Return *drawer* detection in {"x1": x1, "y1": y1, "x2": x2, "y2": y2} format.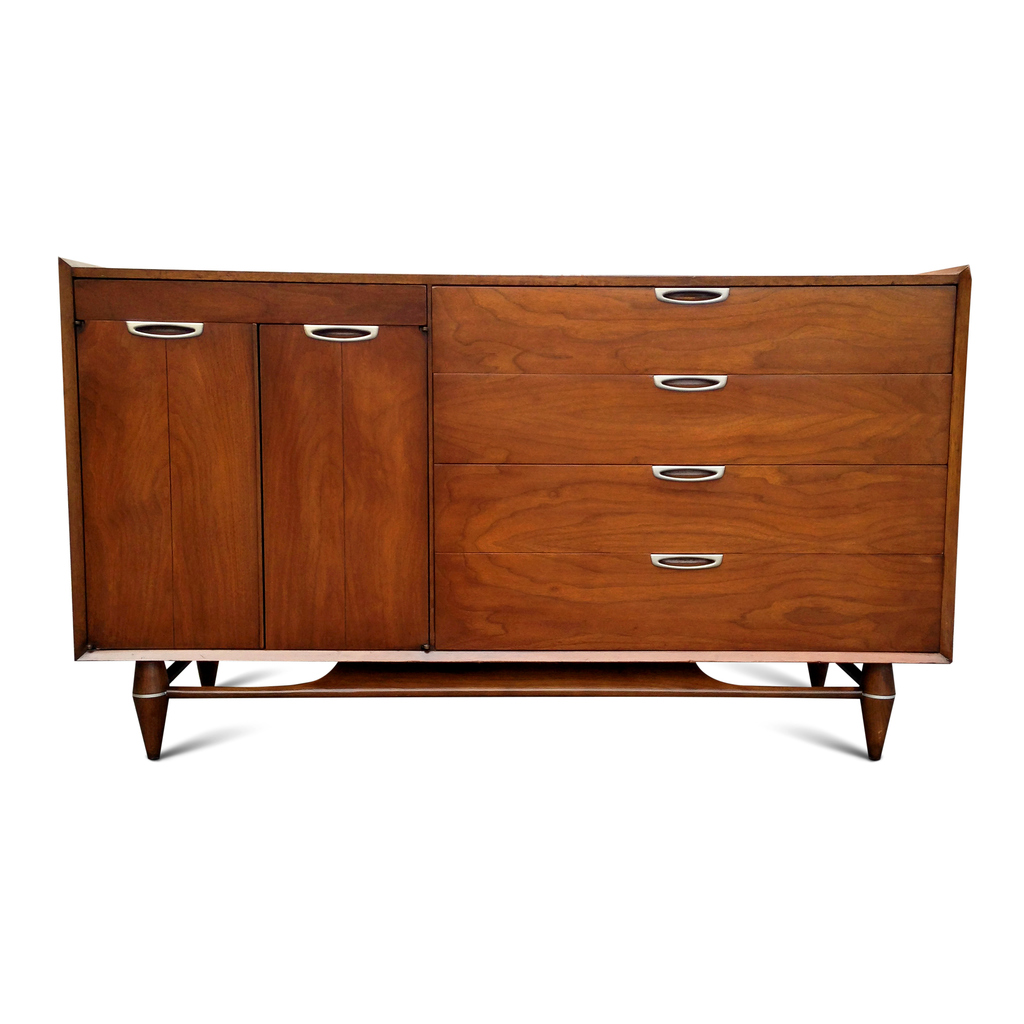
{"x1": 435, "y1": 287, "x2": 954, "y2": 373}.
